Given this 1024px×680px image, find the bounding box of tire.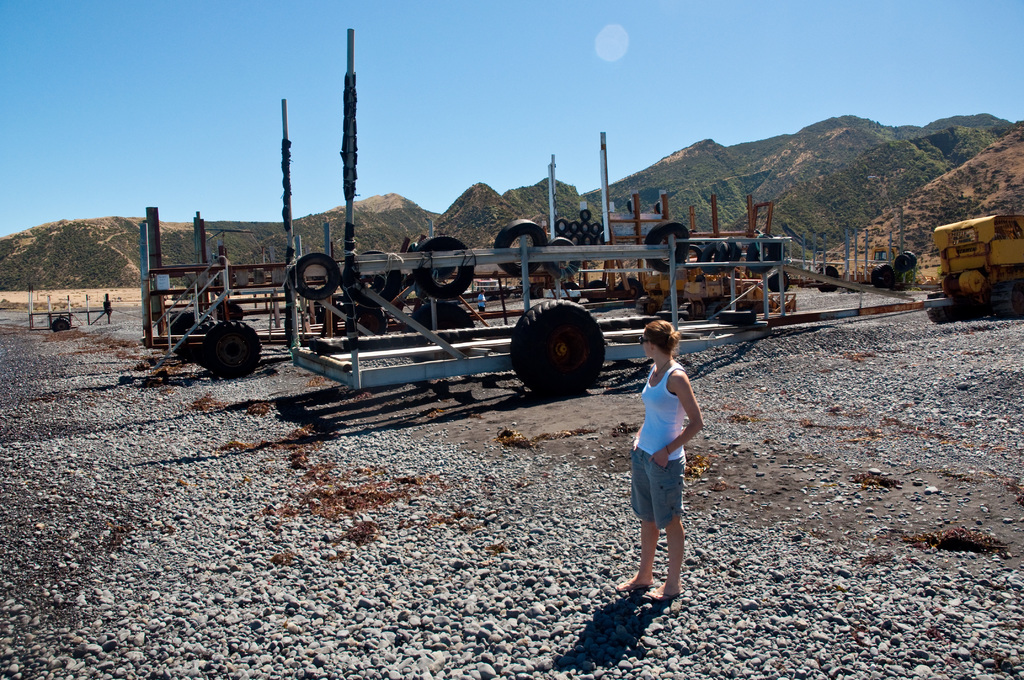
x1=214 y1=295 x2=244 y2=321.
